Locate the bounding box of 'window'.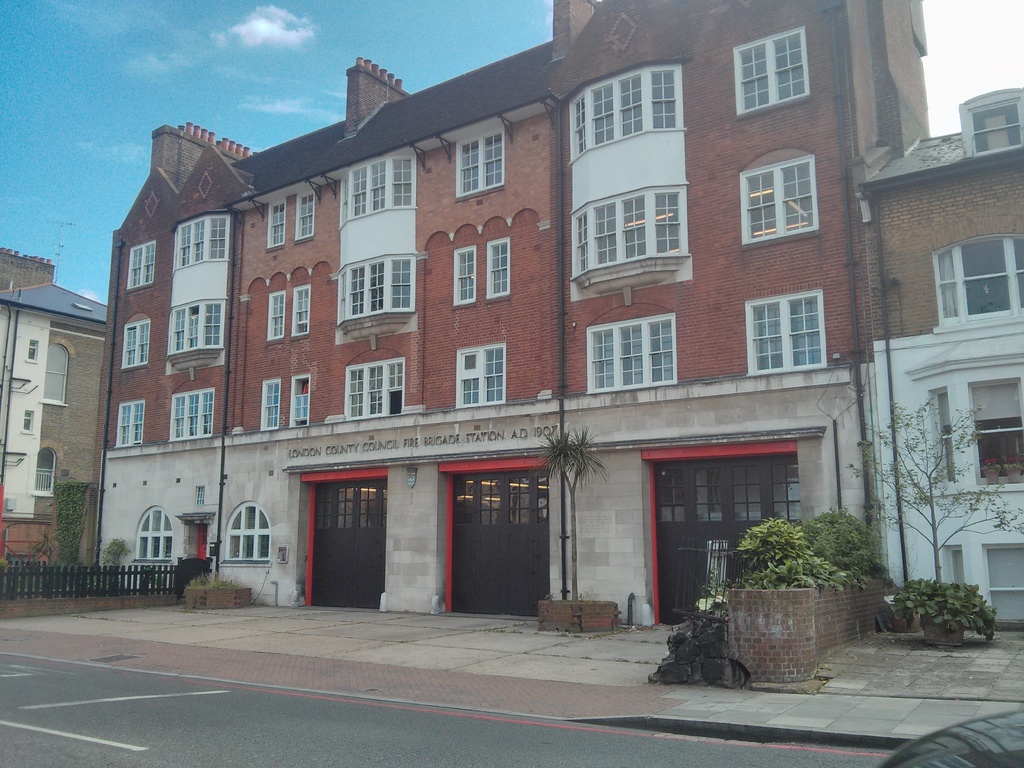
Bounding box: (972,102,1023,157).
